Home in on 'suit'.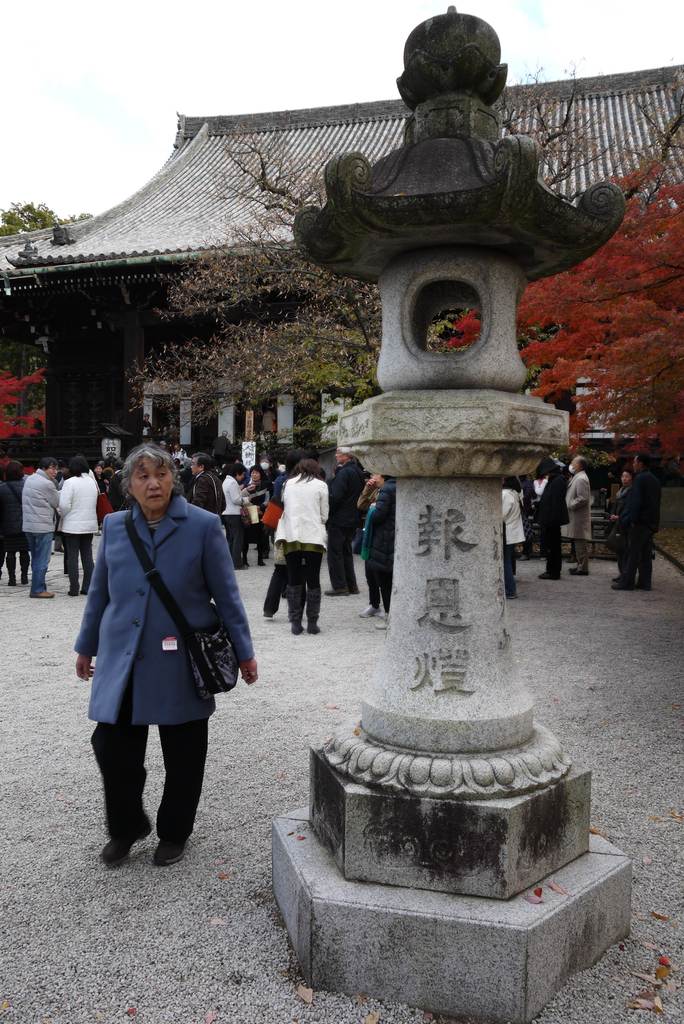
Homed in at [x1=212, y1=435, x2=231, y2=457].
